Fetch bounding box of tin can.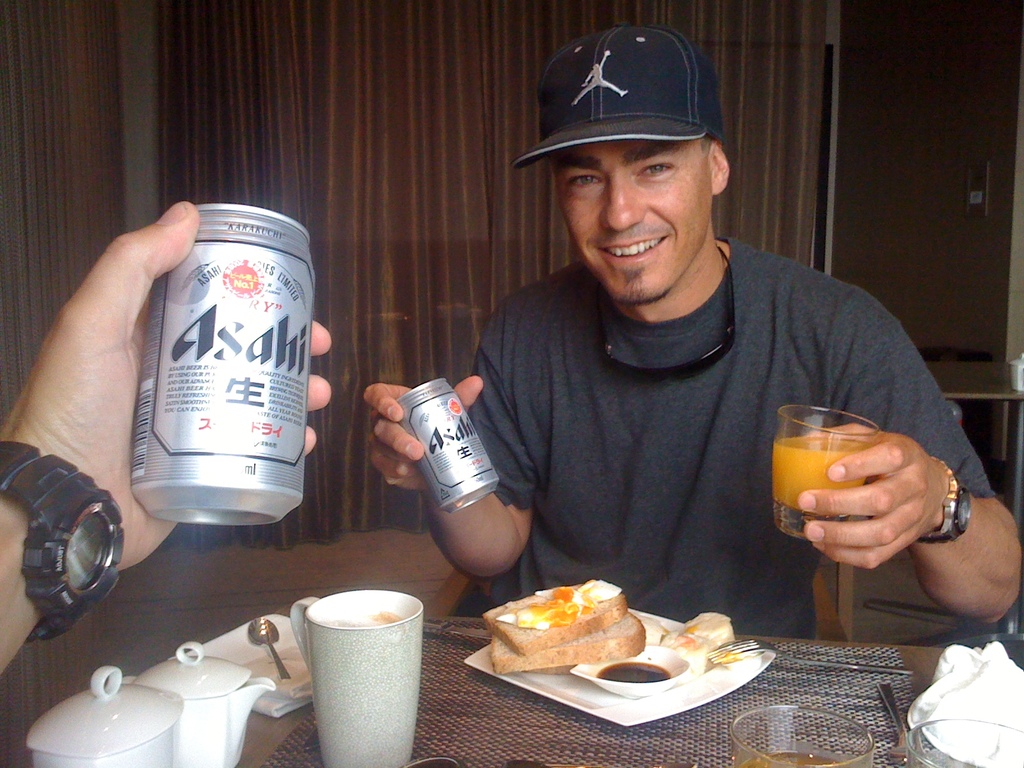
Bbox: 390/377/505/525.
